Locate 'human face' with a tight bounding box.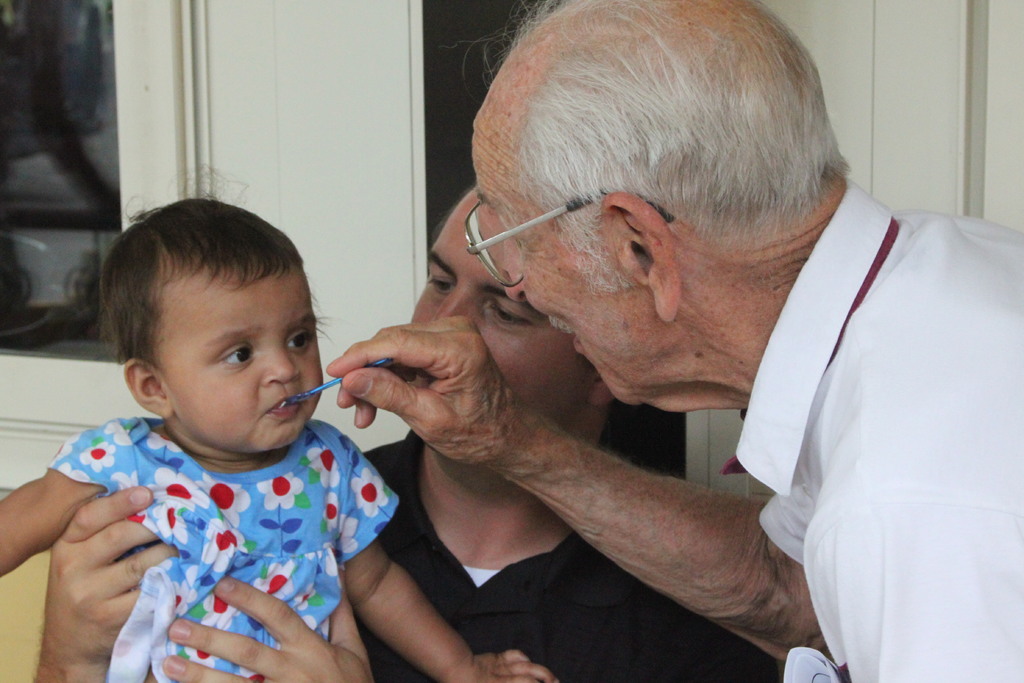
pyautogui.locateOnScreen(407, 189, 600, 468).
